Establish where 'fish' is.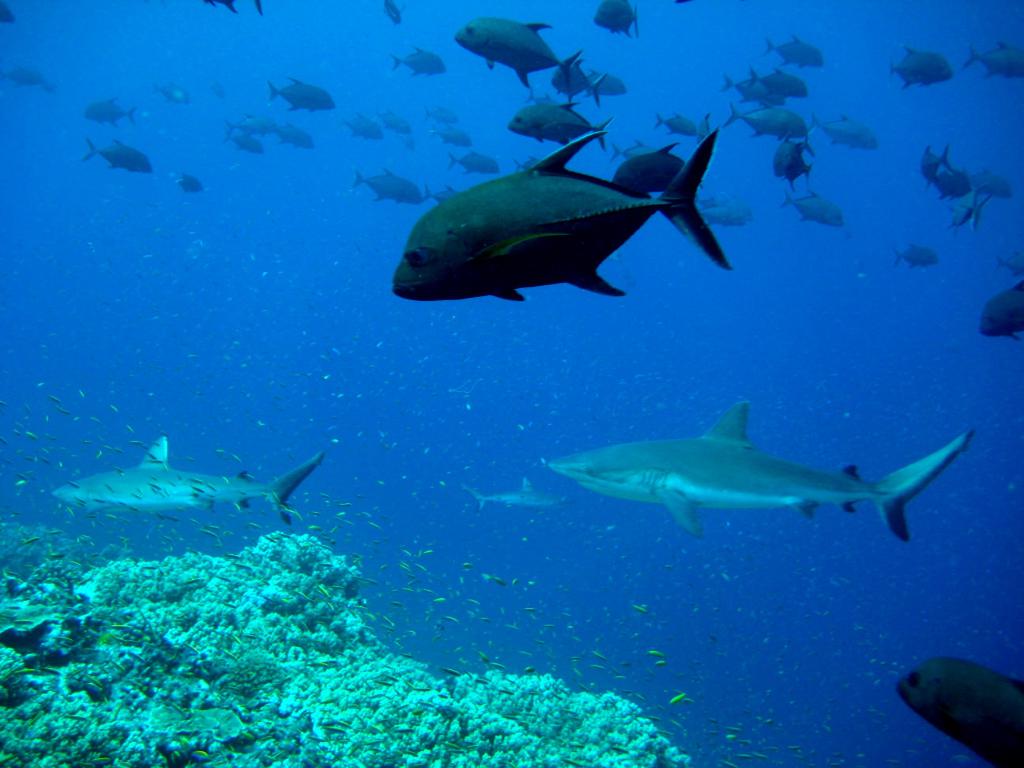
Established at [968,168,1014,193].
